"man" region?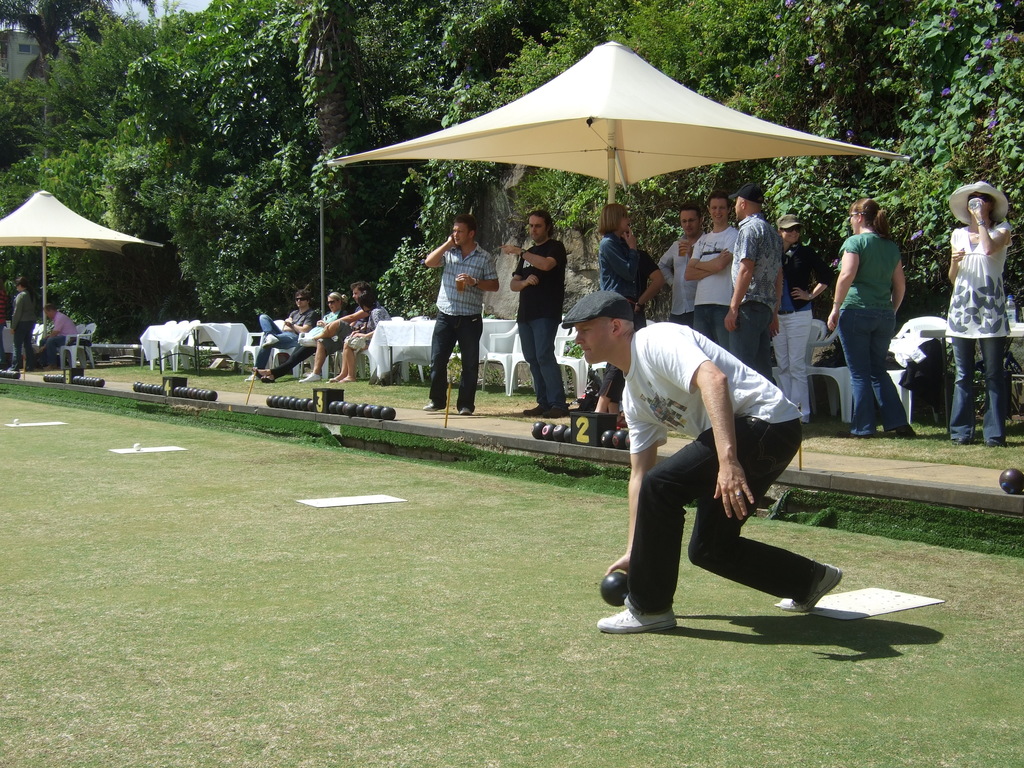
(x1=722, y1=186, x2=776, y2=386)
